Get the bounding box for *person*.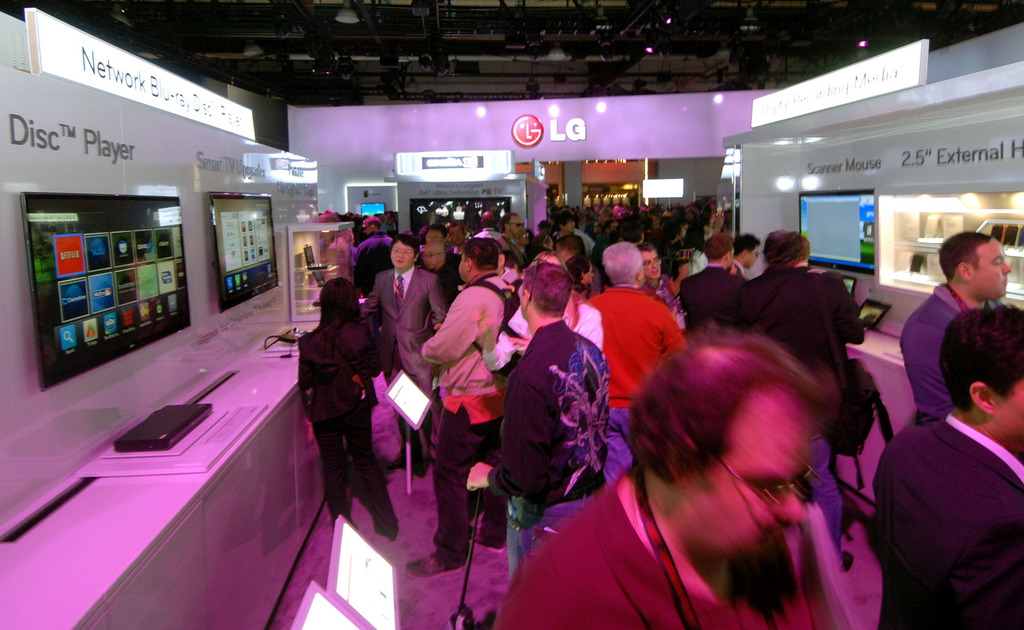
287:263:381:565.
